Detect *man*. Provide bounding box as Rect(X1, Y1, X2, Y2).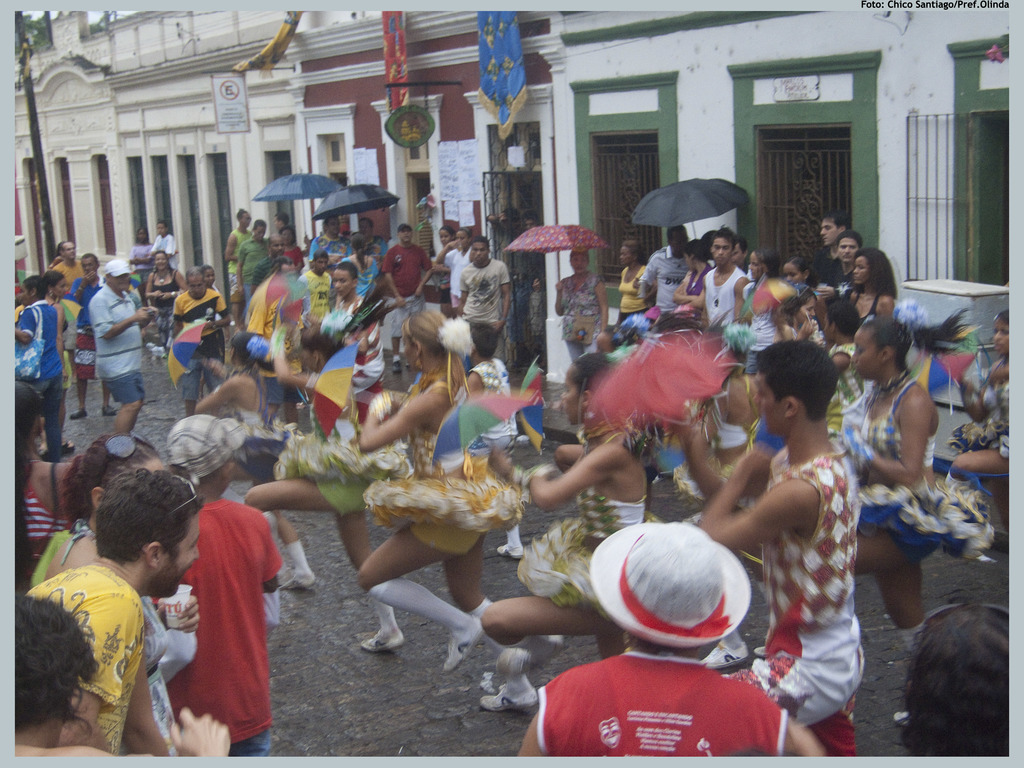
Rect(380, 223, 435, 379).
